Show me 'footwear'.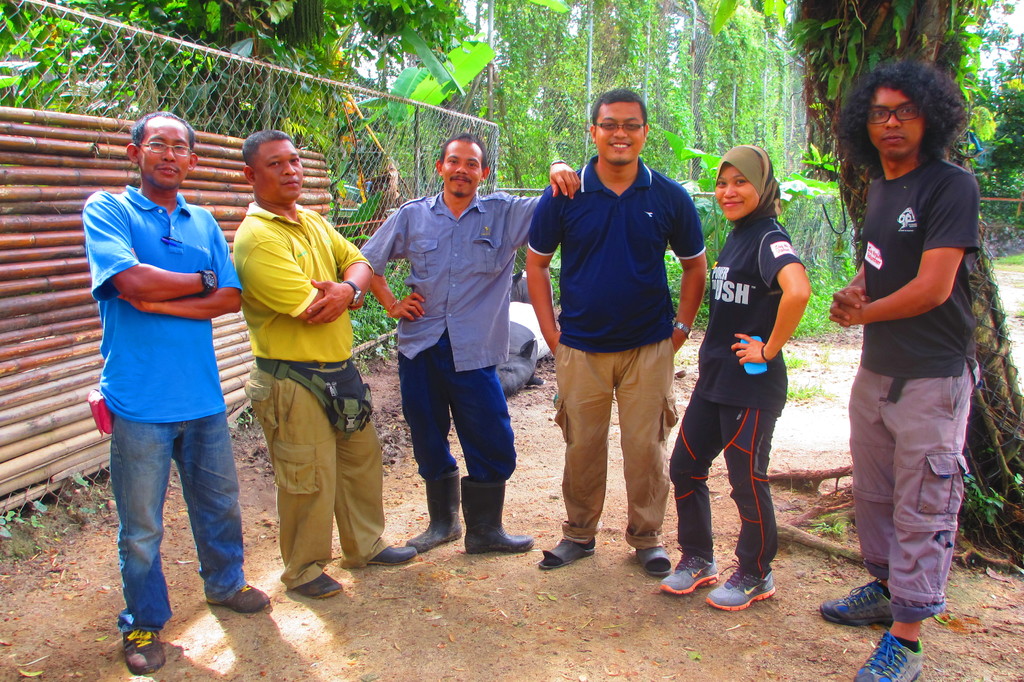
'footwear' is here: 368:543:419:567.
